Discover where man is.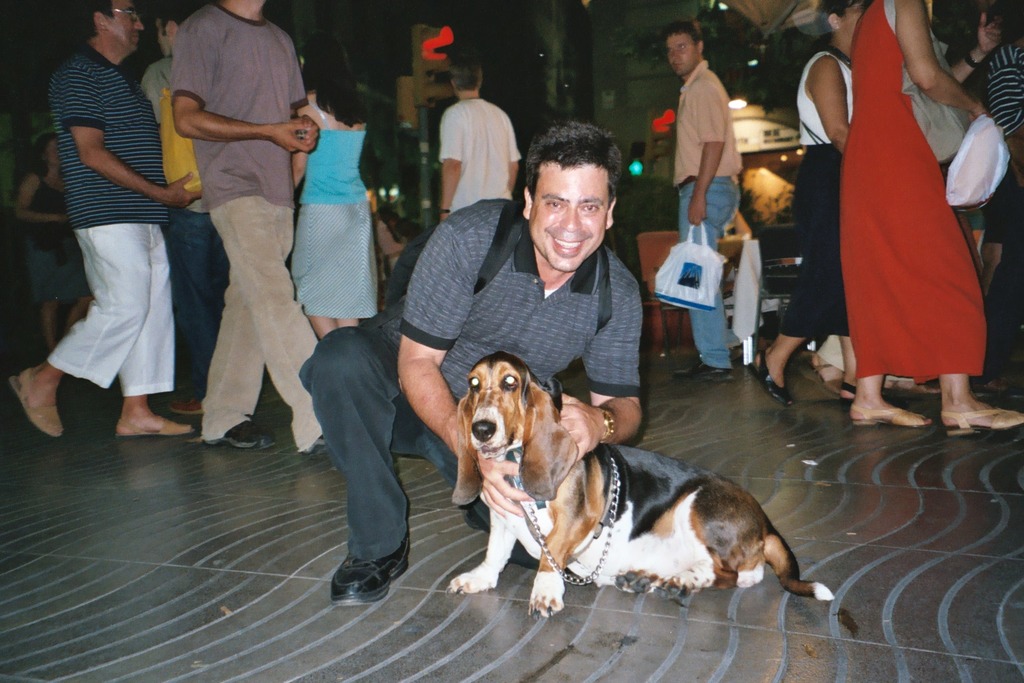
Discovered at 433 60 524 223.
